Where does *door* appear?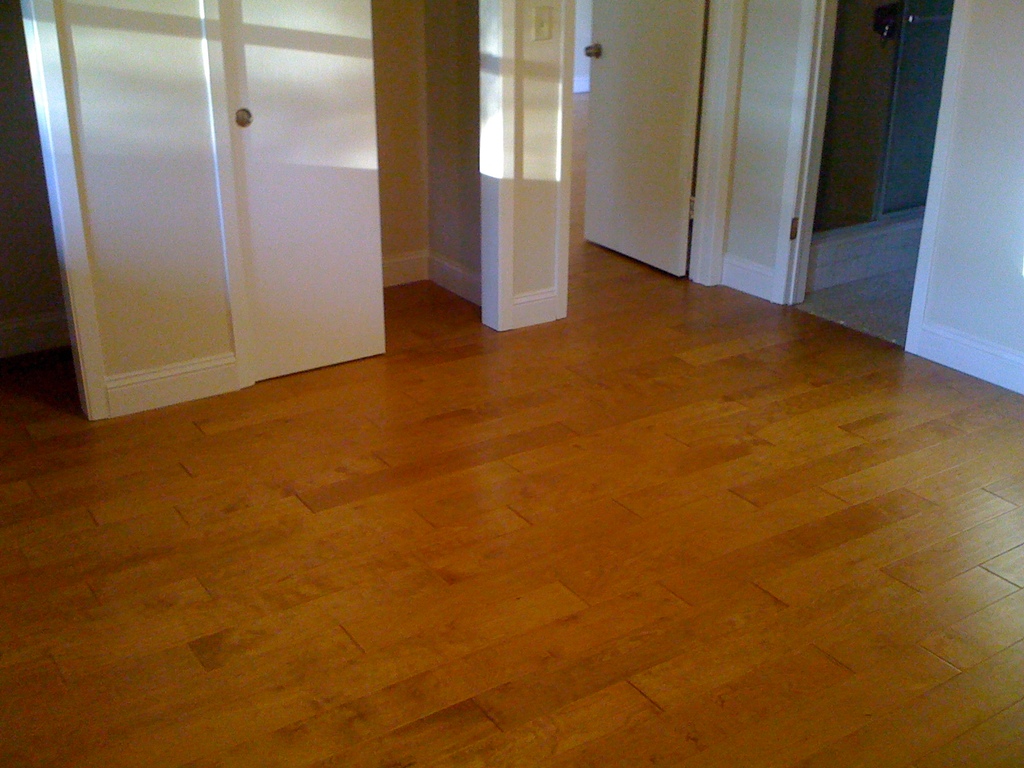
Appears at region(45, 23, 252, 387).
